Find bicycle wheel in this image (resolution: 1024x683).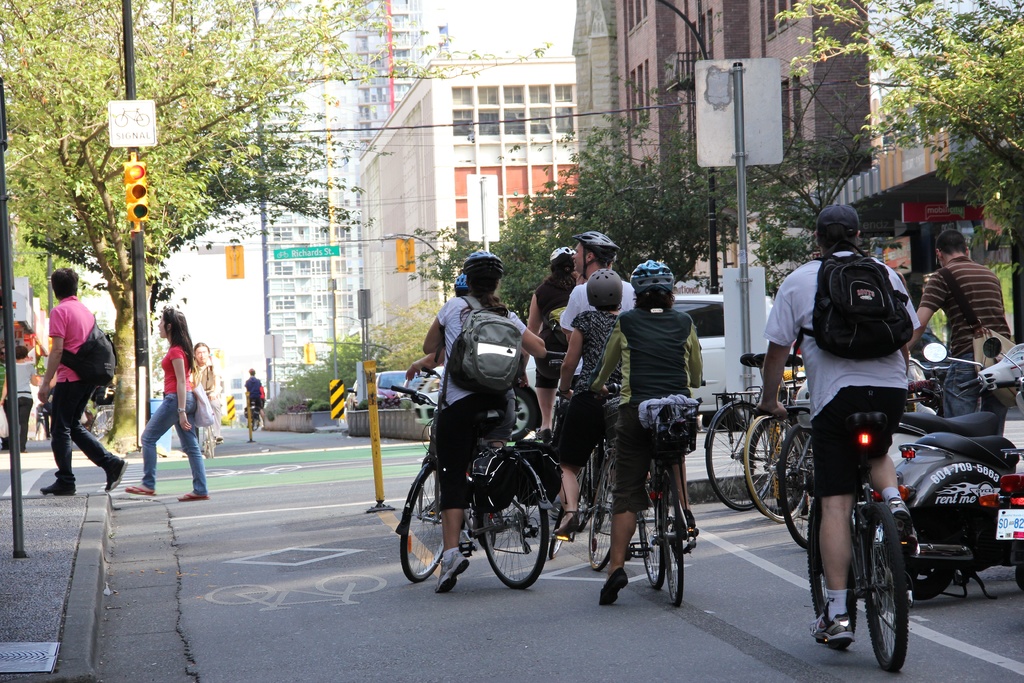
(x1=657, y1=481, x2=688, y2=607).
